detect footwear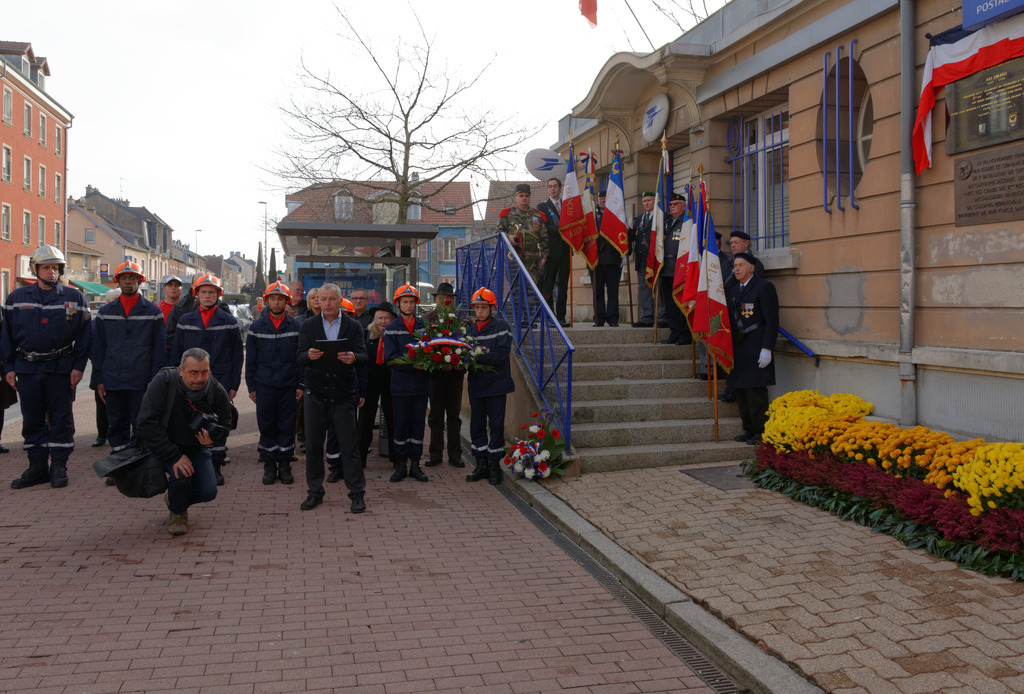
pyautogui.locateOnScreen(260, 458, 279, 480)
